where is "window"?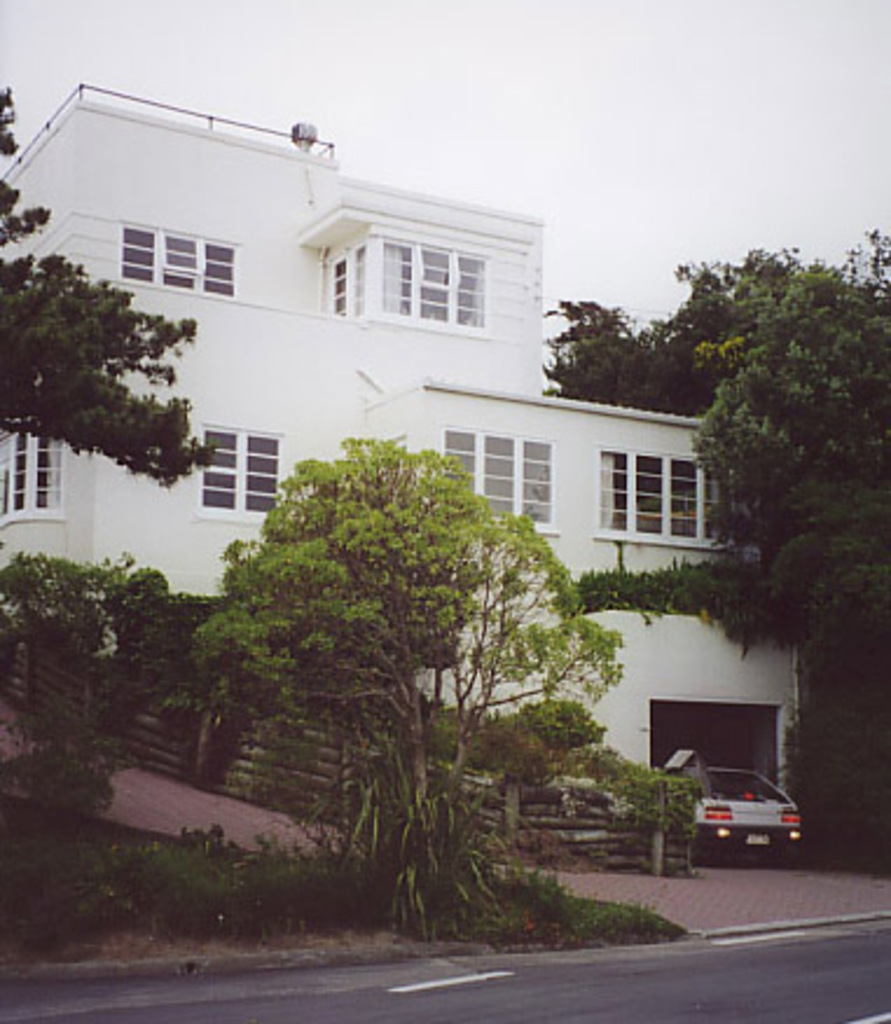
Rect(384, 234, 491, 330).
